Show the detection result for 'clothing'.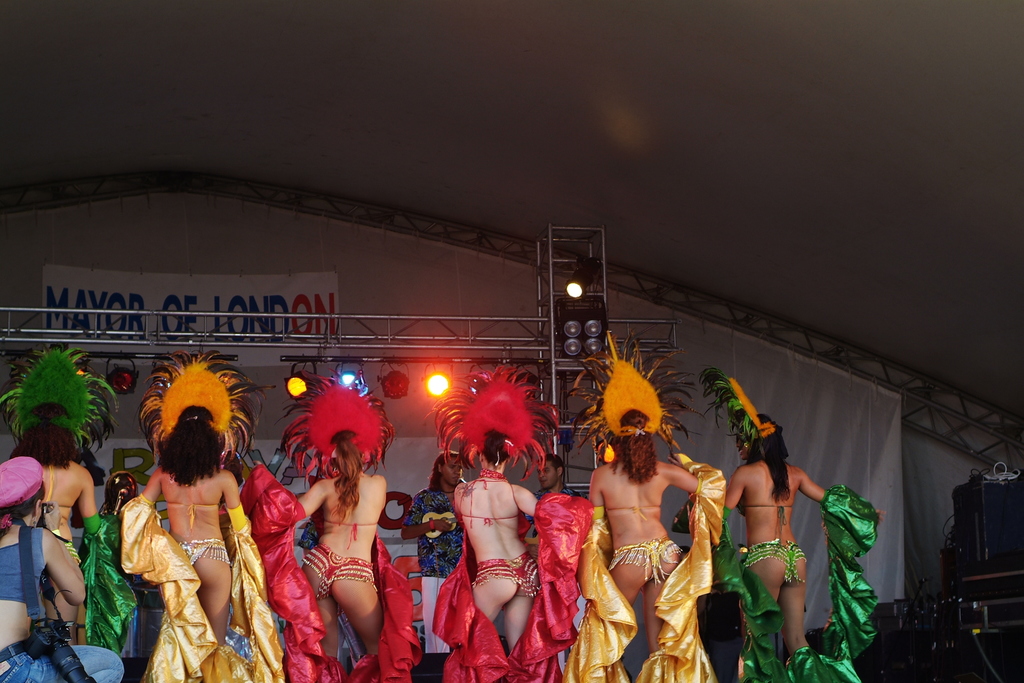
Rect(293, 539, 379, 597).
